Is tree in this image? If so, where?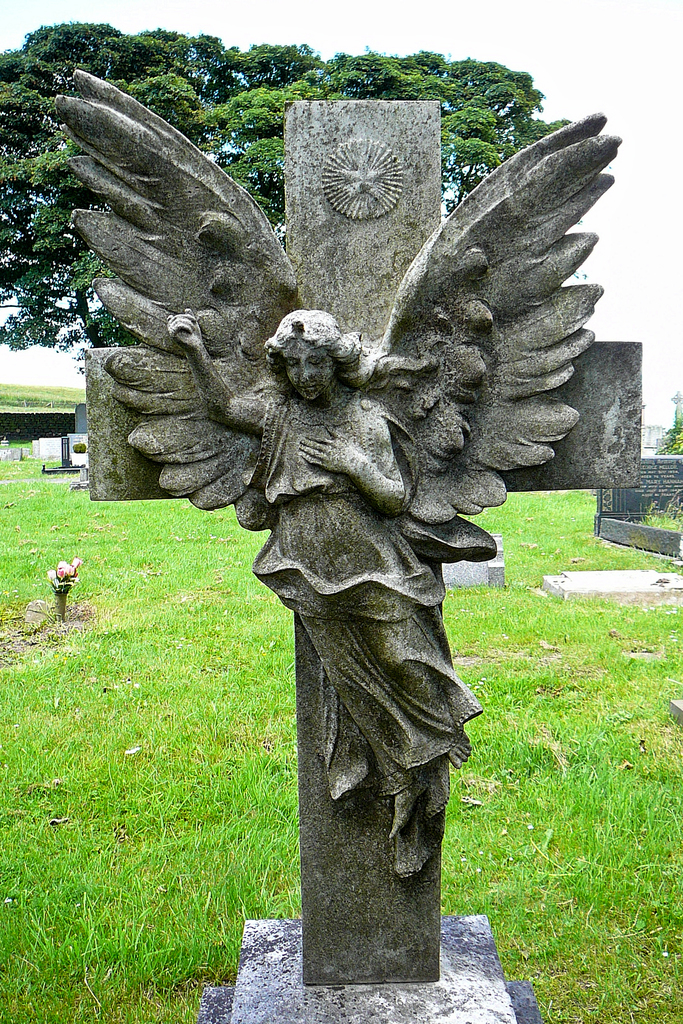
Yes, at (left=0, top=15, right=575, bottom=390).
